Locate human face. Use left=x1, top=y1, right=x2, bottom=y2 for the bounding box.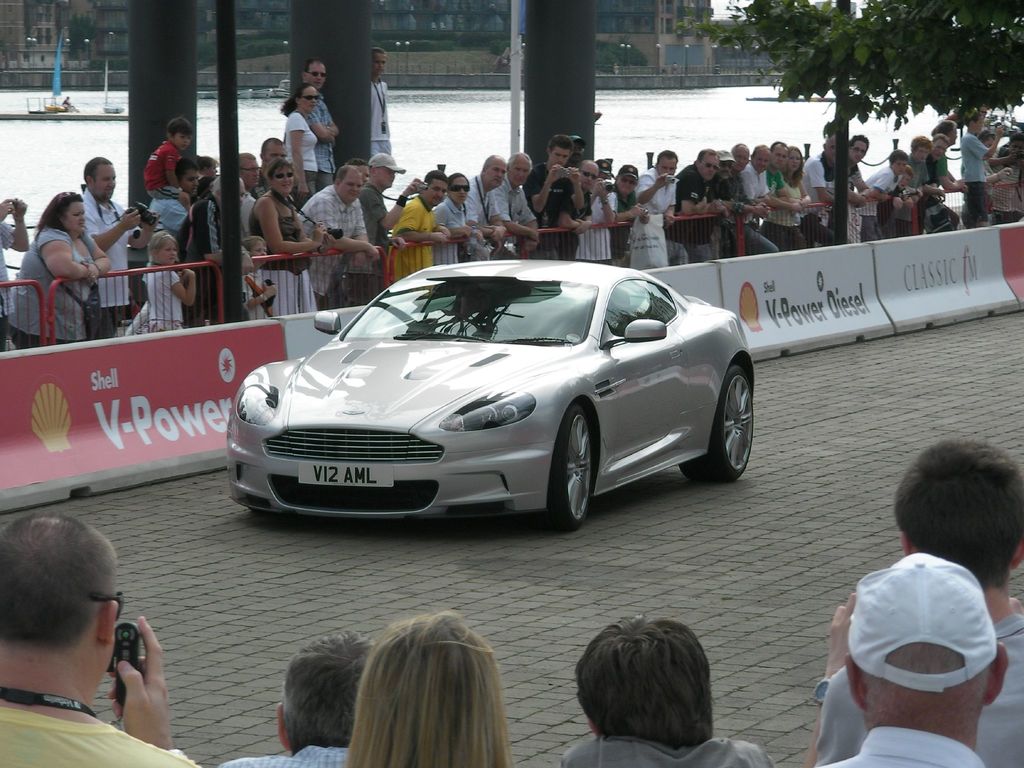
left=735, top=145, right=752, bottom=170.
